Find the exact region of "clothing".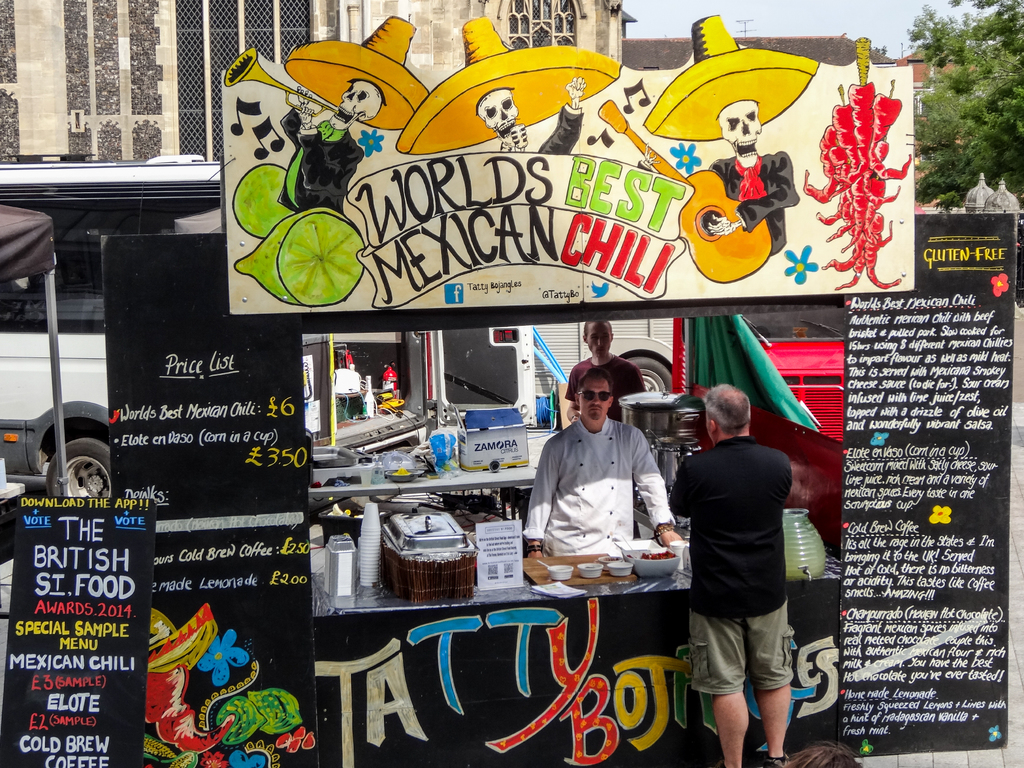
Exact region: detection(517, 418, 677, 556).
